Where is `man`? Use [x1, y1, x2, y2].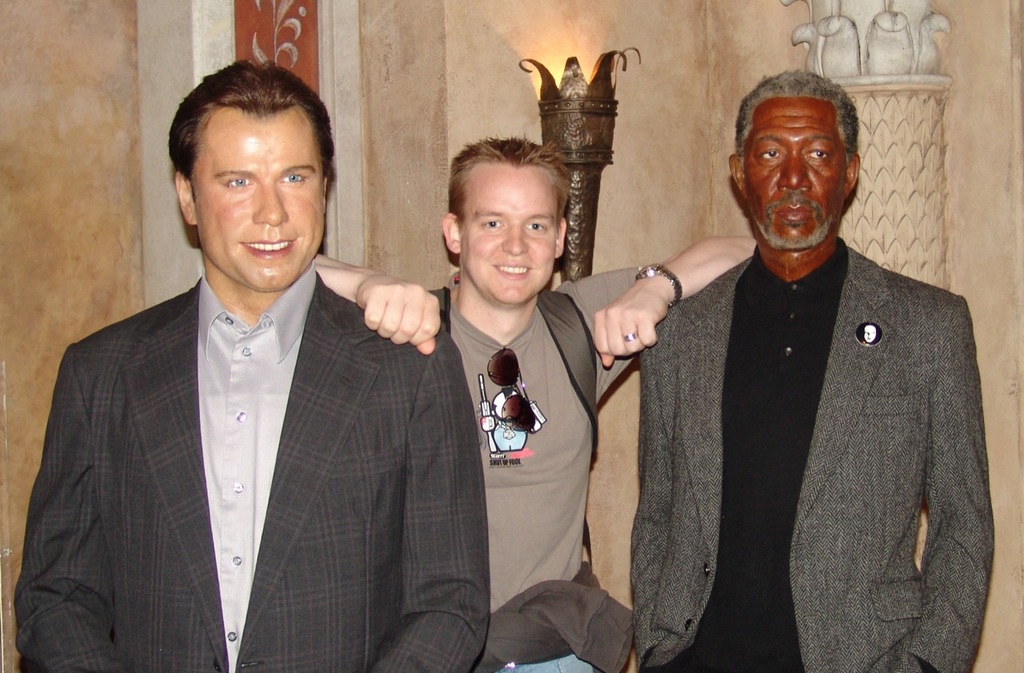
[316, 133, 758, 672].
